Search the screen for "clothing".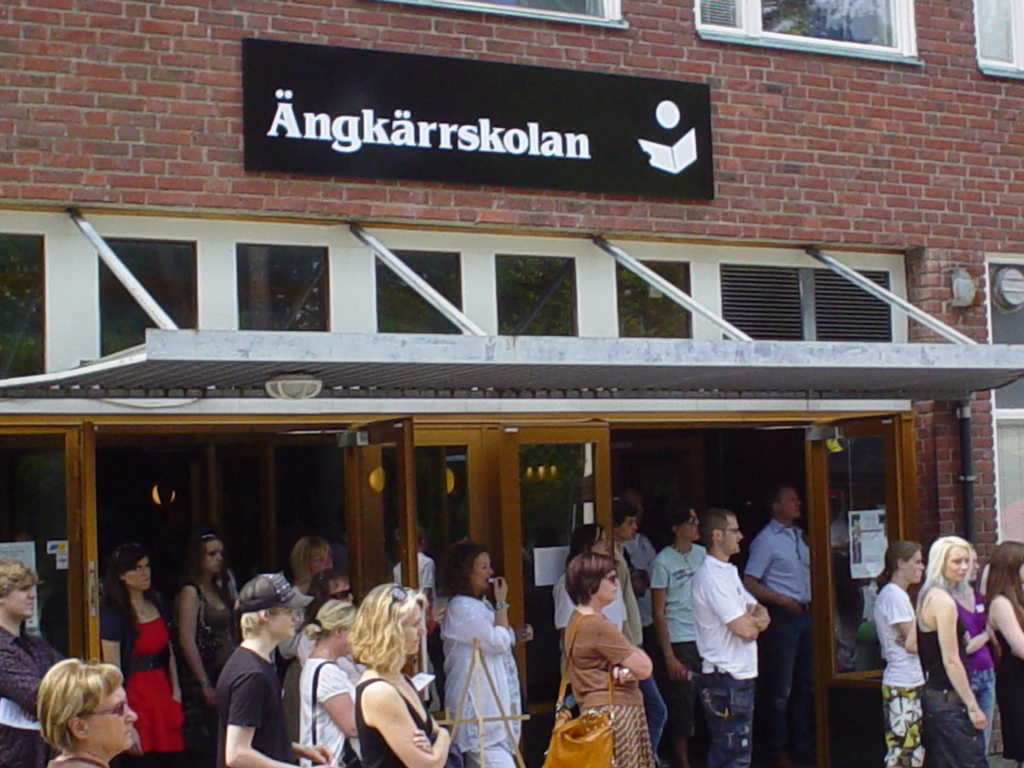
Found at bbox(184, 588, 249, 764).
